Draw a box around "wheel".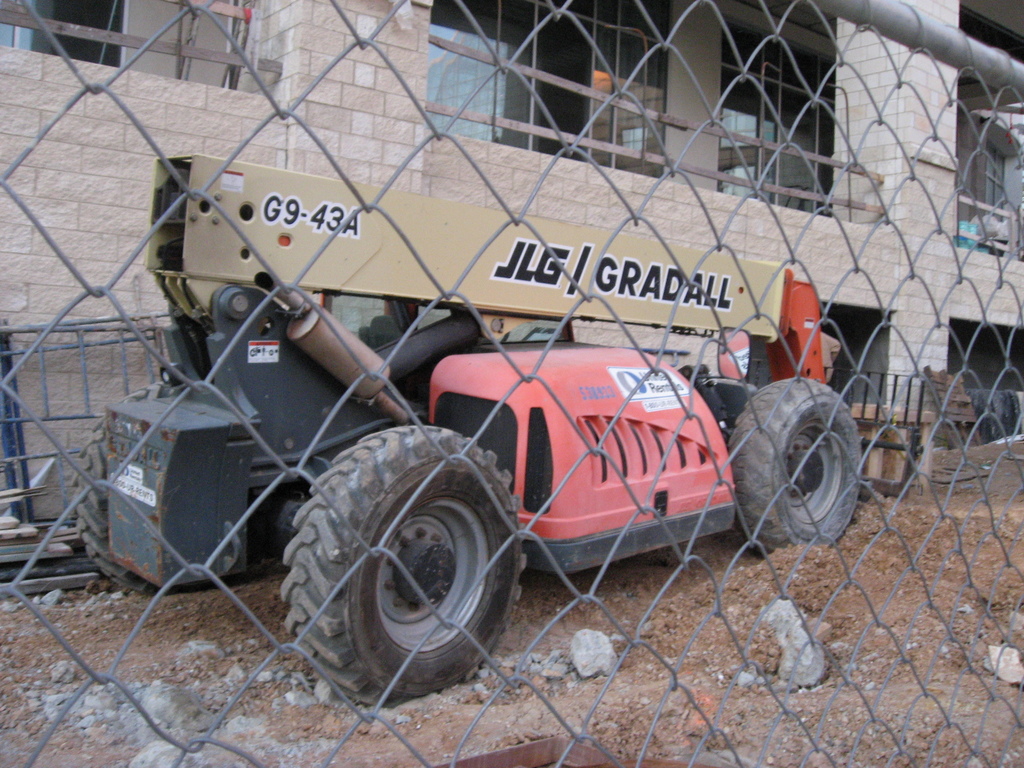
<region>736, 376, 863, 552</region>.
